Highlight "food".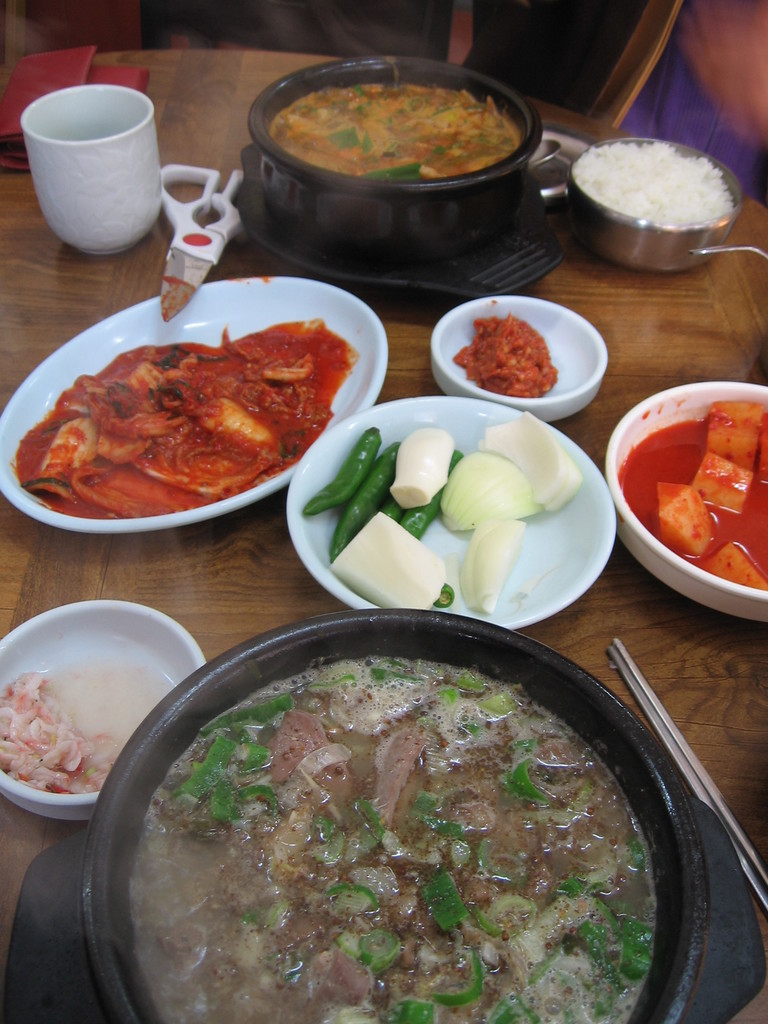
Highlighted region: <bbox>455, 316, 558, 398</bbox>.
